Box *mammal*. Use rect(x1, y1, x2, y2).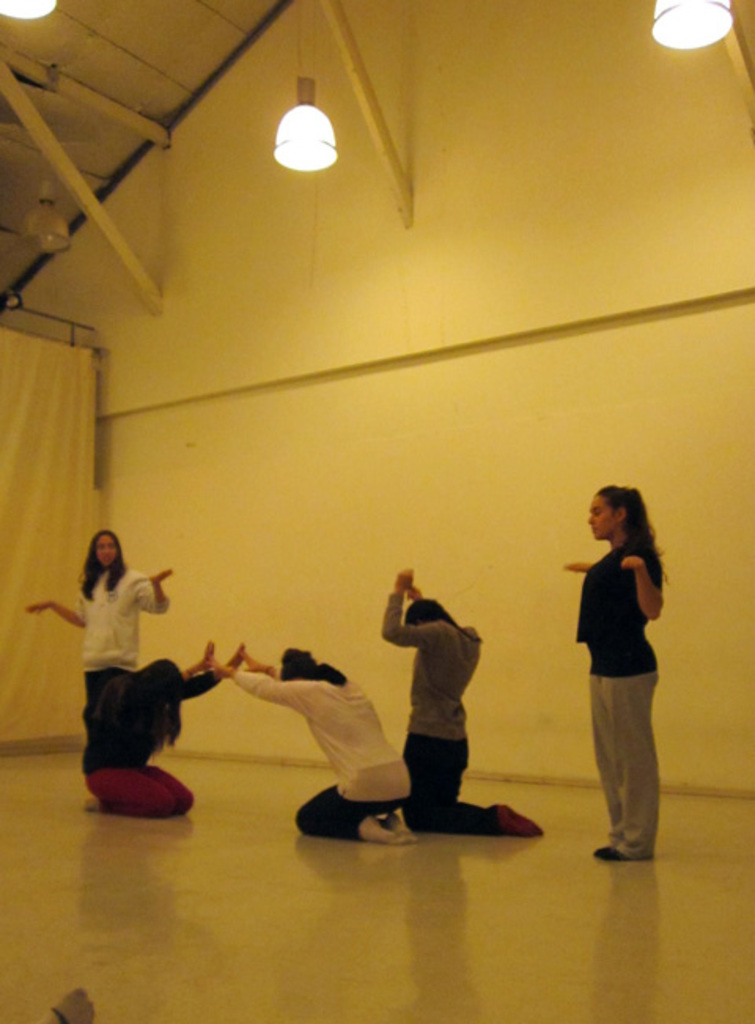
rect(209, 642, 418, 838).
